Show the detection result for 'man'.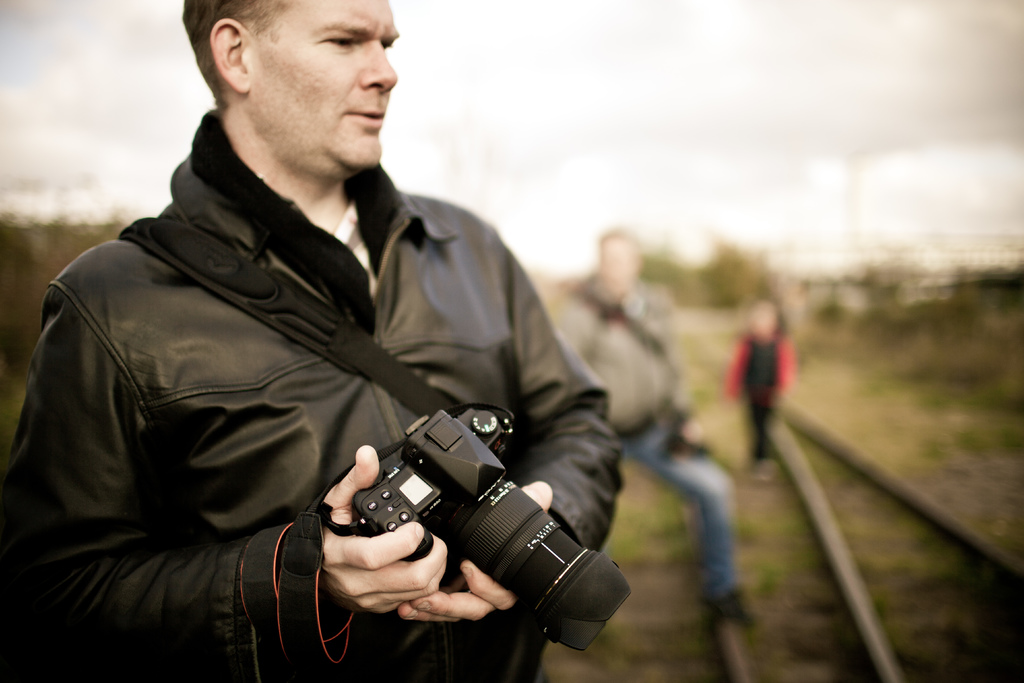
locate(38, 0, 611, 662).
